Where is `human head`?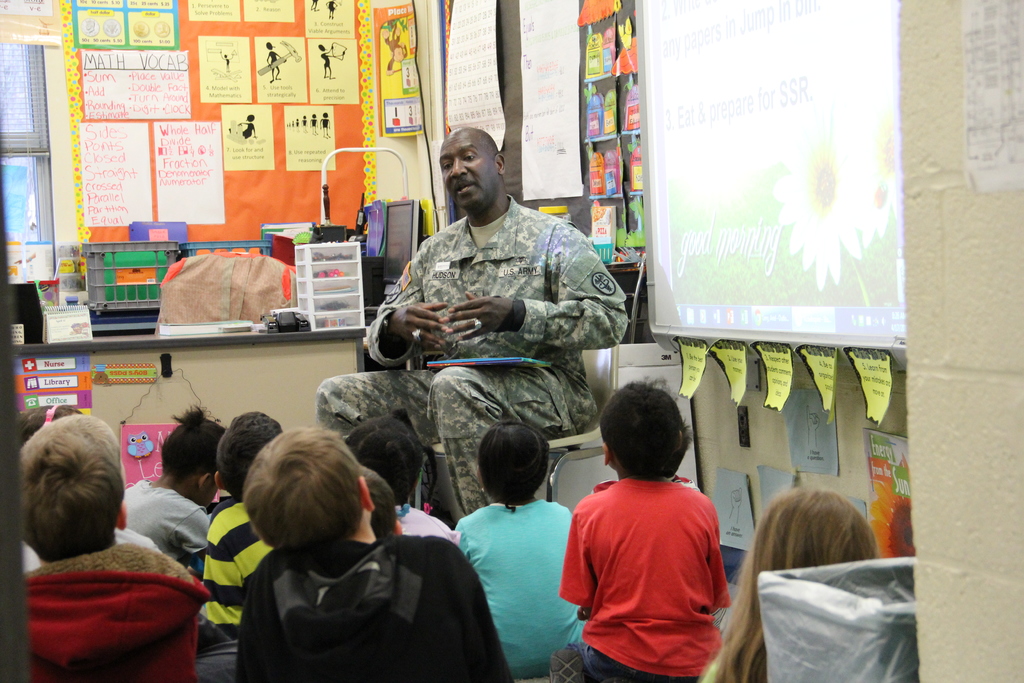
{"x1": 436, "y1": 122, "x2": 507, "y2": 213}.
